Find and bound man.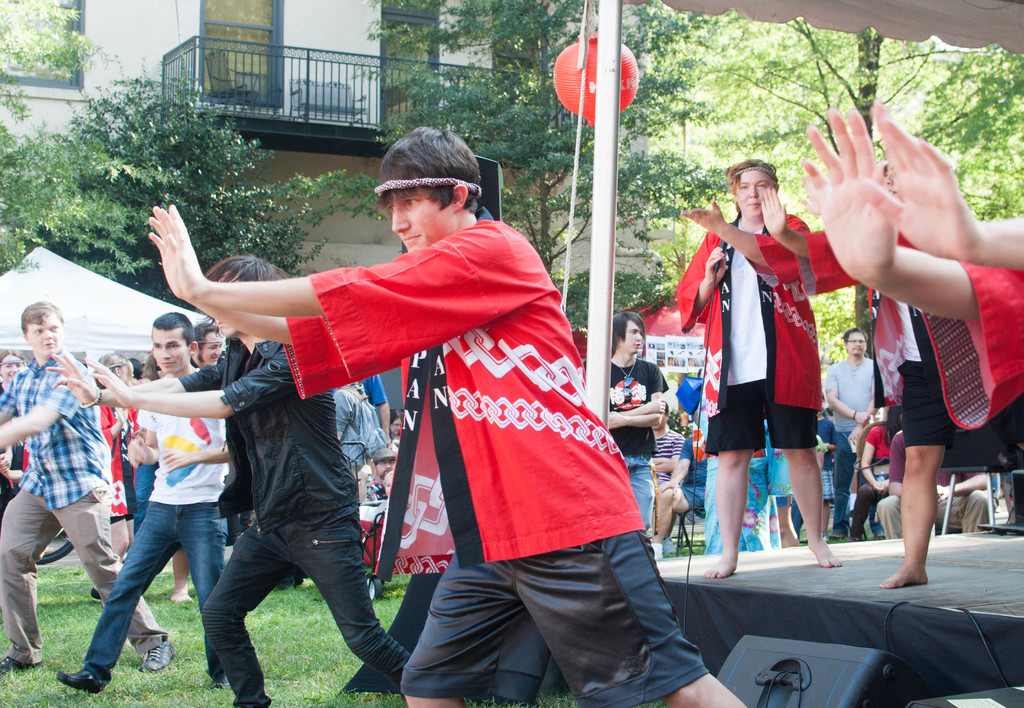
Bound: [59, 309, 233, 691].
